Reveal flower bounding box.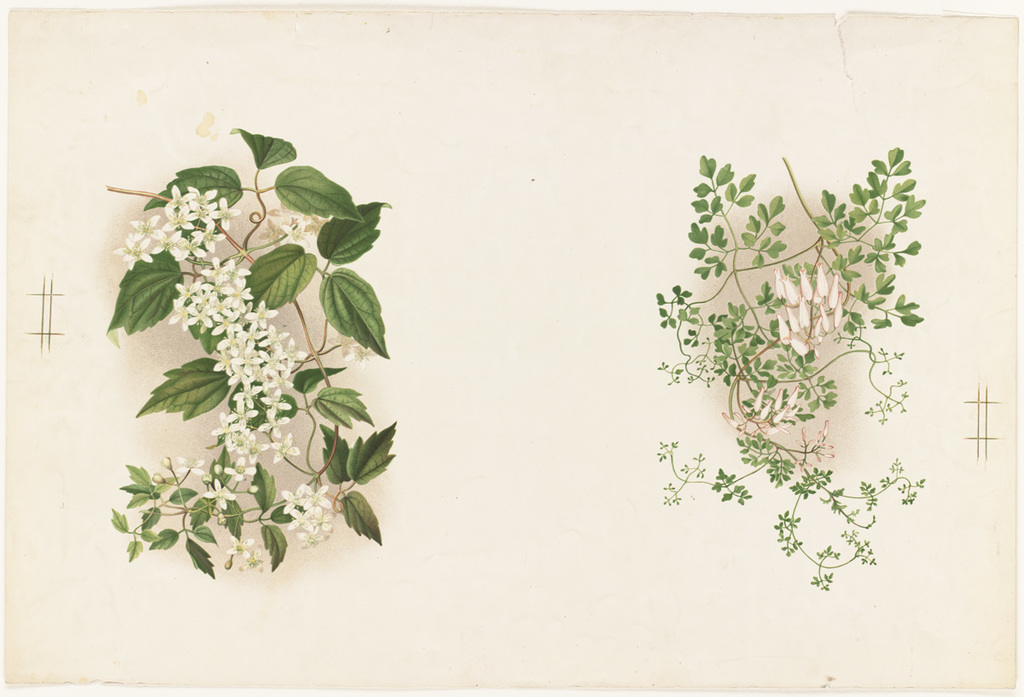
Revealed: Rect(278, 480, 303, 516).
